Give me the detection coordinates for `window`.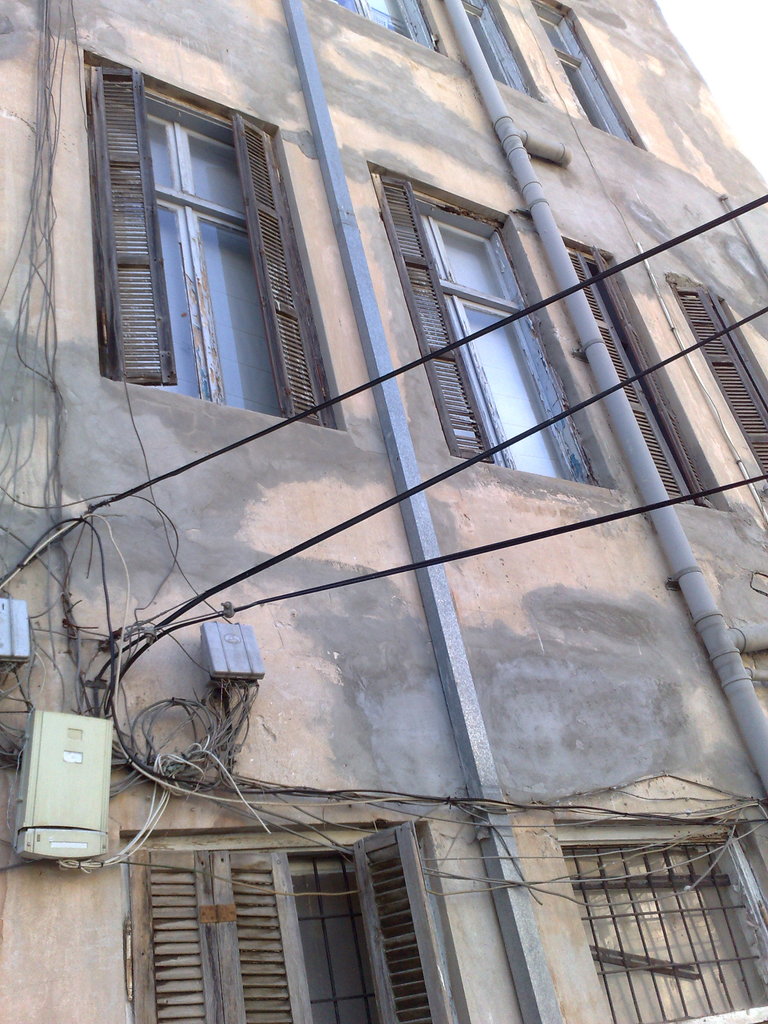
box=[80, 42, 284, 422].
